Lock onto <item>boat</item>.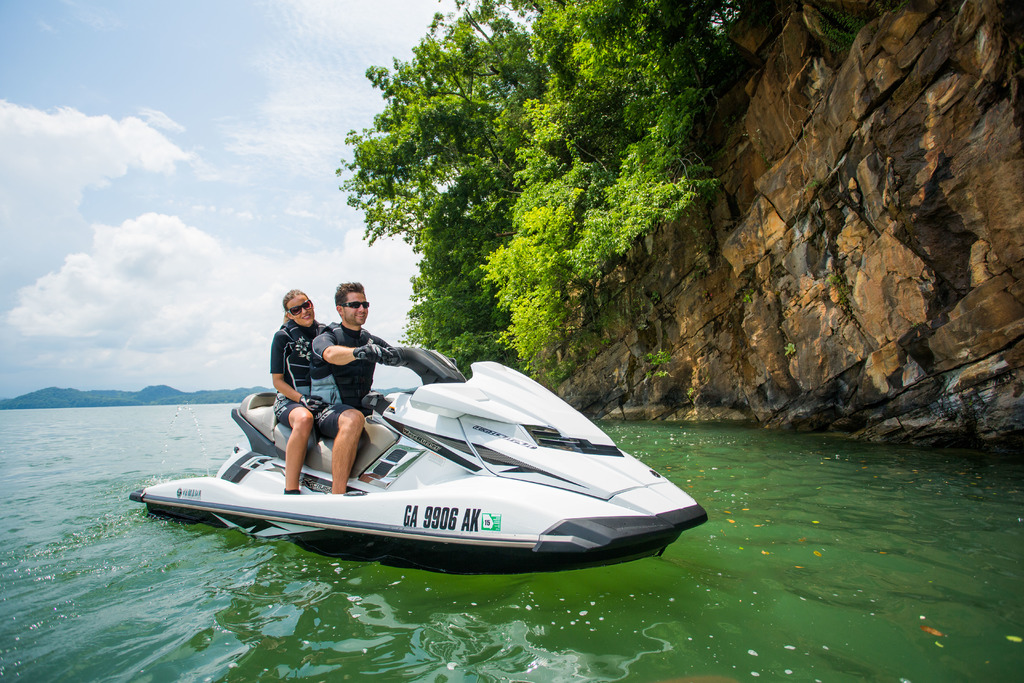
Locked: locate(101, 323, 726, 591).
